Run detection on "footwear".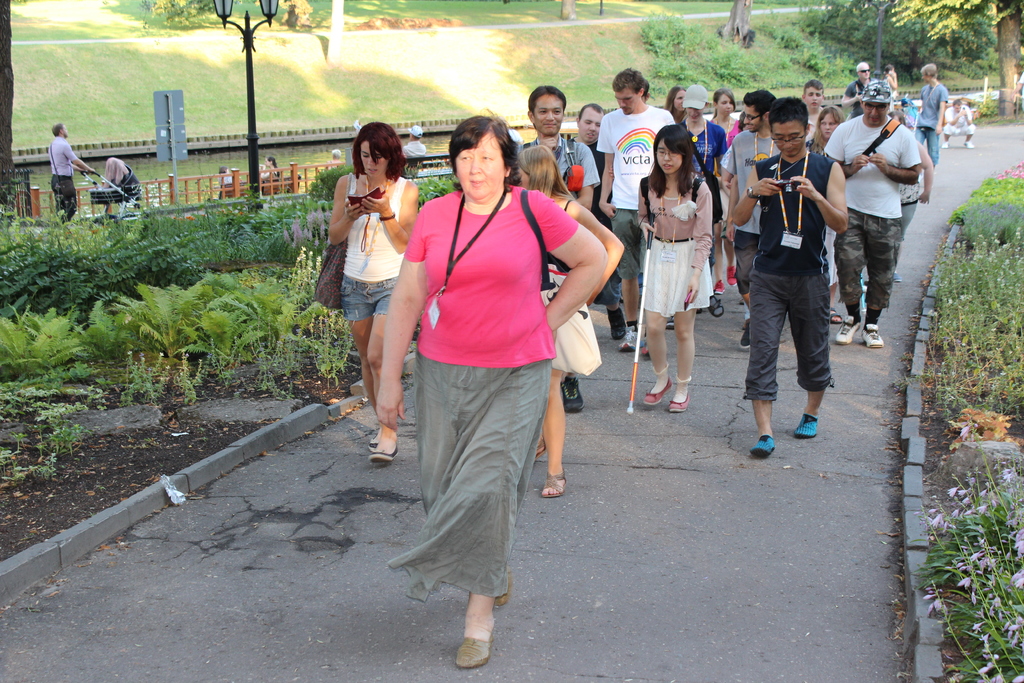
Result: crop(367, 447, 399, 467).
